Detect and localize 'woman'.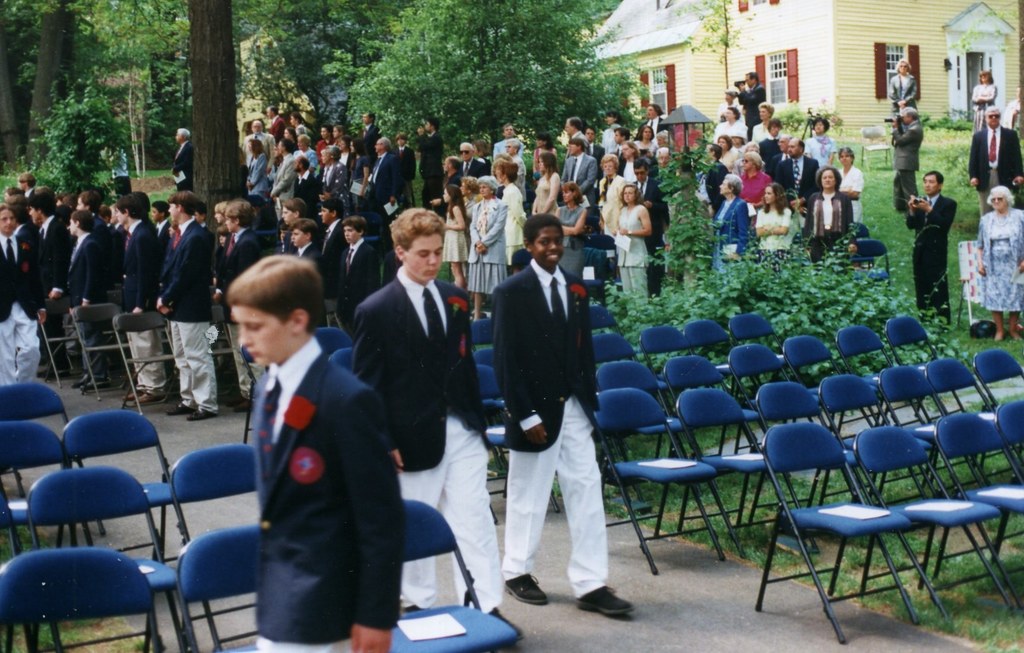
Localized at bbox=(634, 124, 662, 152).
